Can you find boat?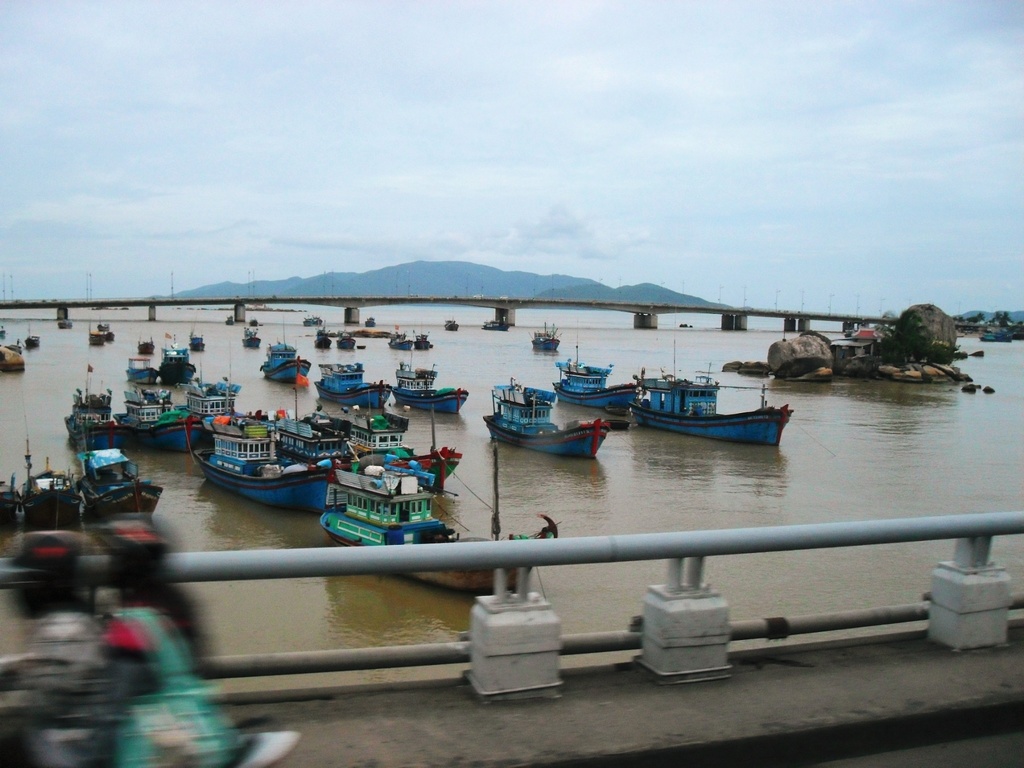
Yes, bounding box: Rect(24, 323, 40, 349).
